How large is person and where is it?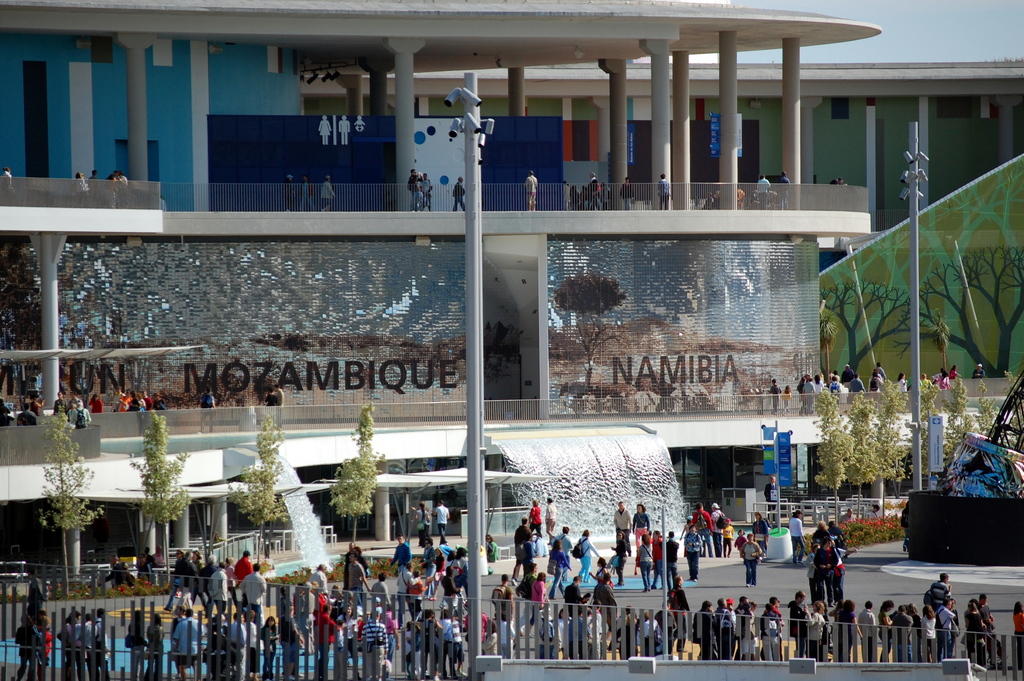
Bounding box: select_region(145, 614, 163, 680).
